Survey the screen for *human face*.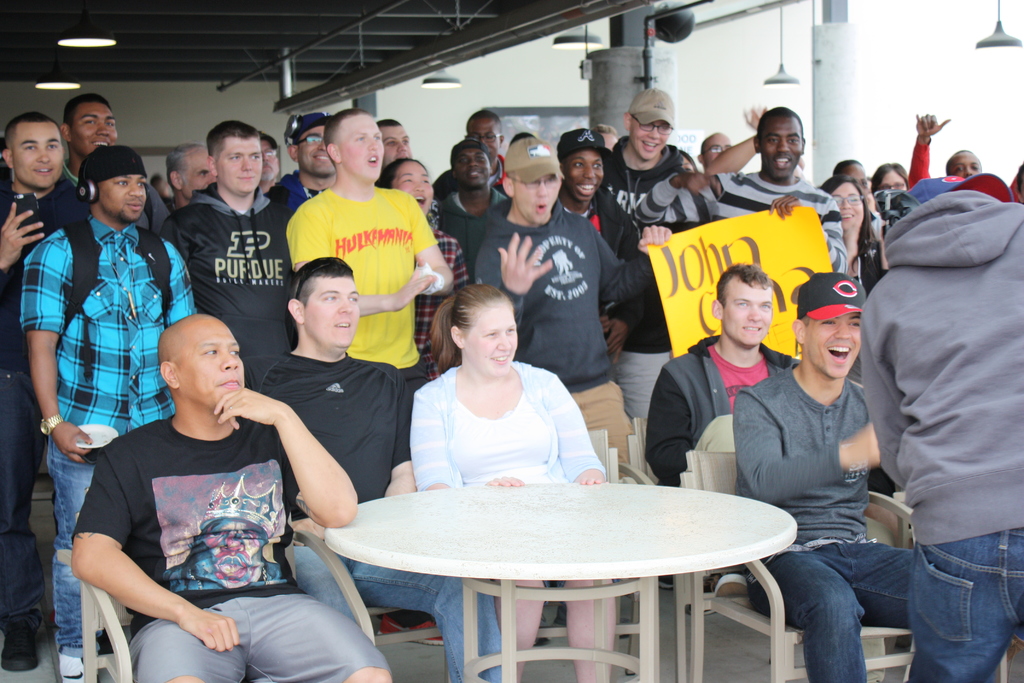
Survey found: <box>509,173,560,227</box>.
